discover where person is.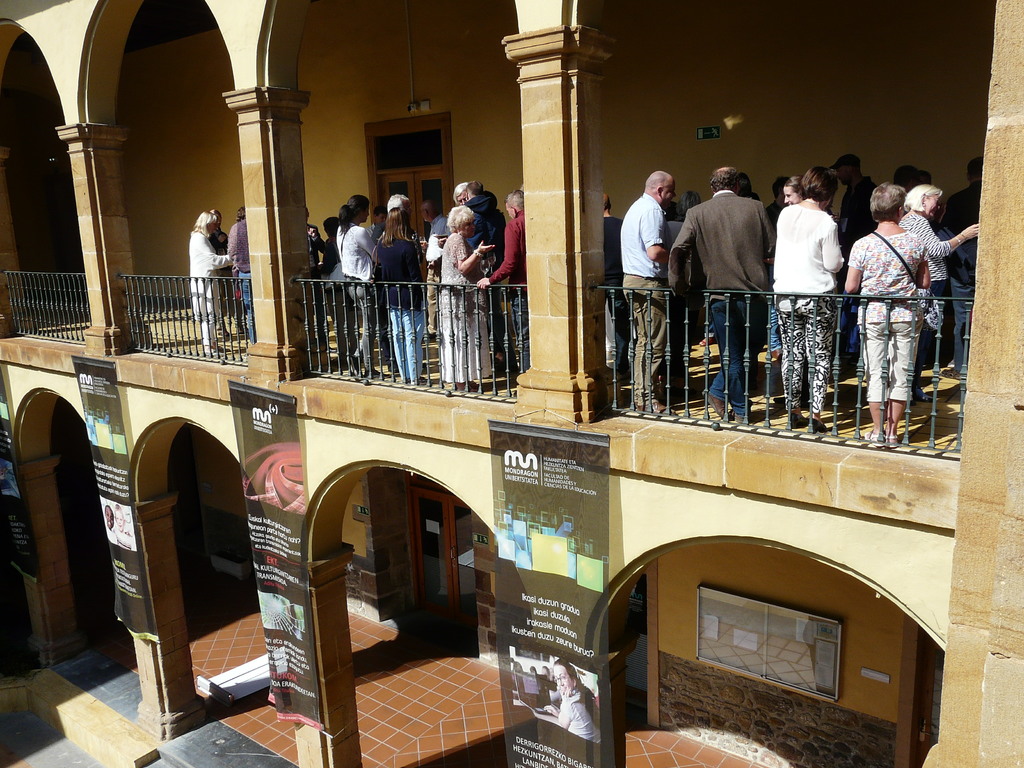
Discovered at select_region(599, 192, 627, 380).
